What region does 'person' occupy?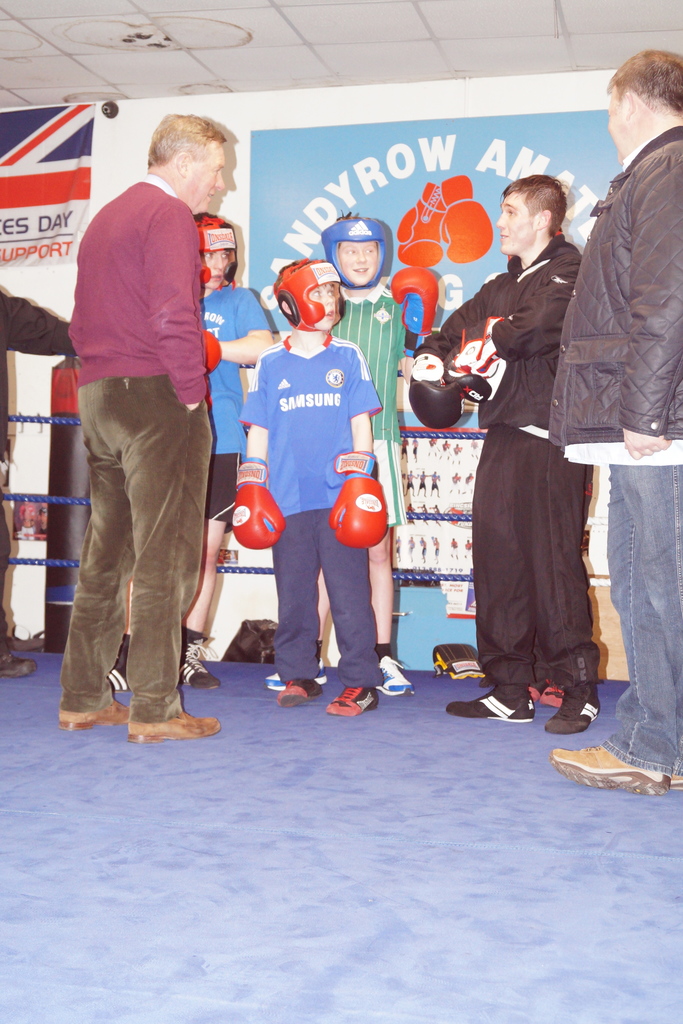
detection(409, 173, 600, 732).
